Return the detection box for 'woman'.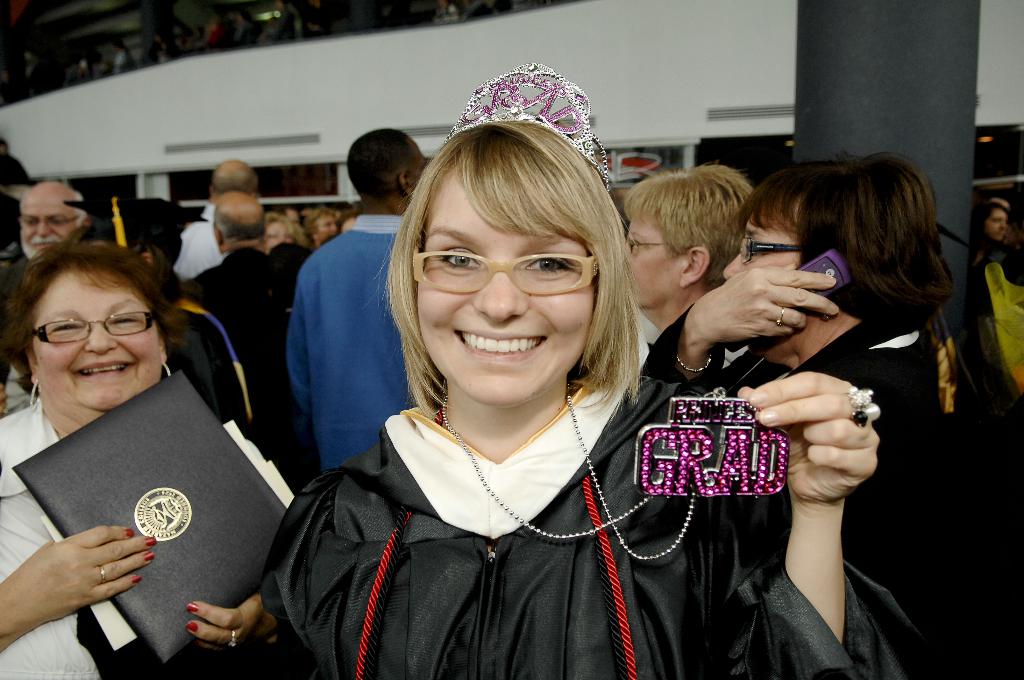
region(624, 162, 754, 367).
